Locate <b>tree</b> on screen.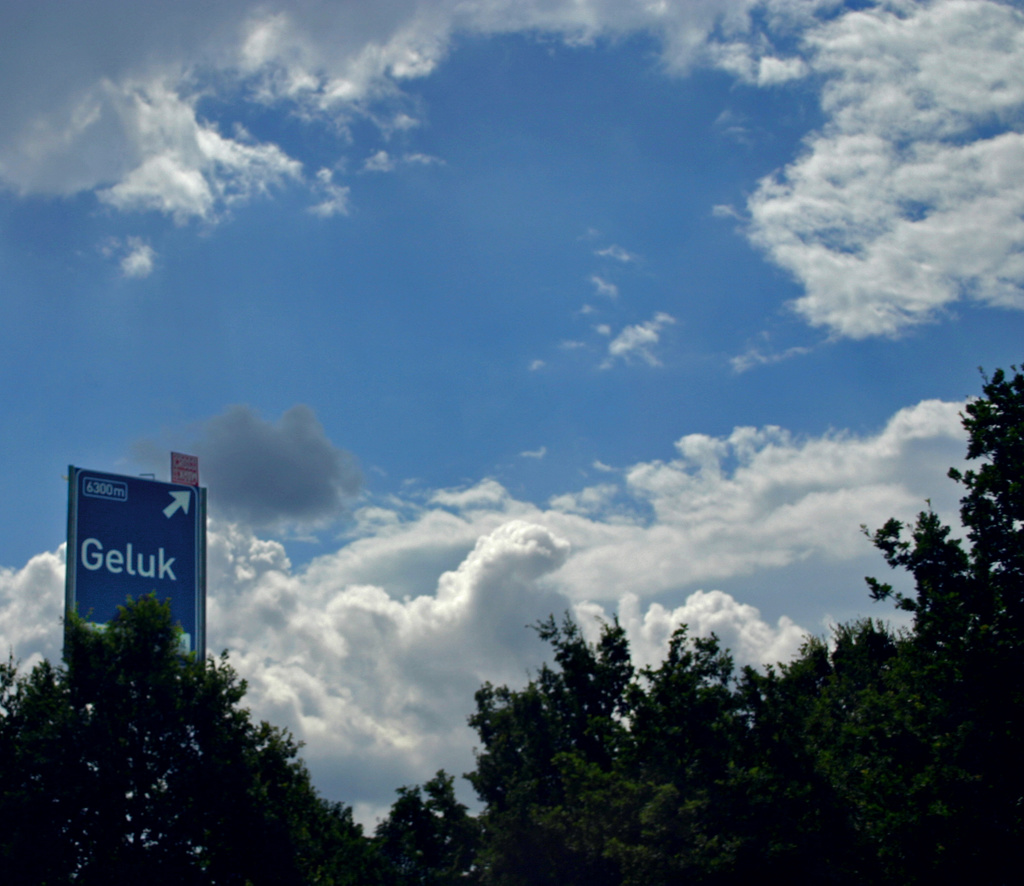
On screen at left=415, top=782, right=473, bottom=850.
